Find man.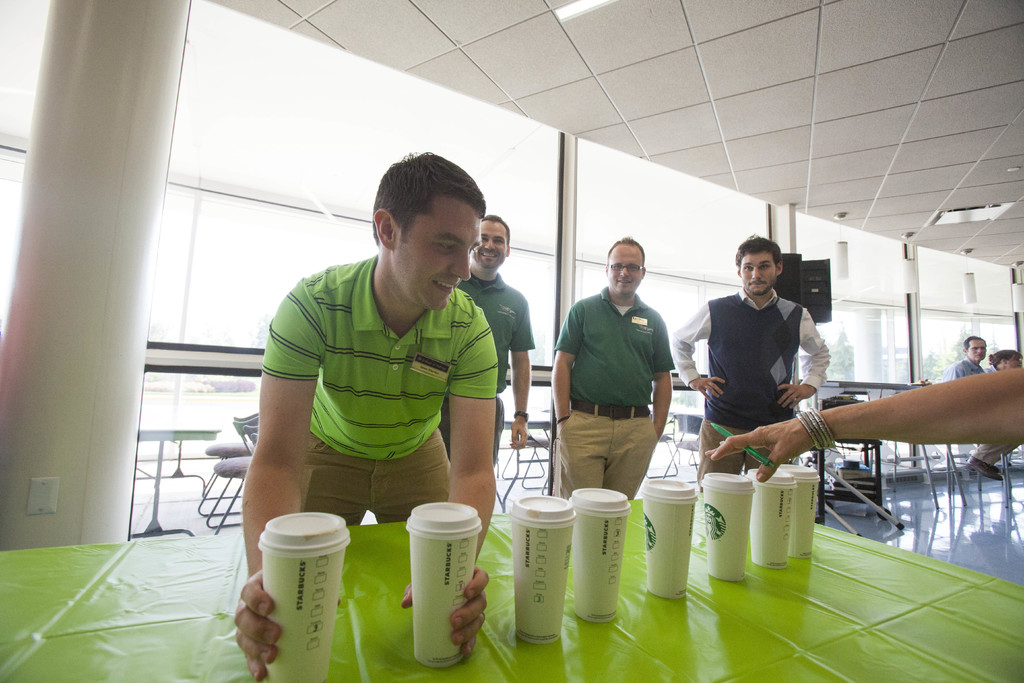
<region>240, 148, 493, 682</region>.
